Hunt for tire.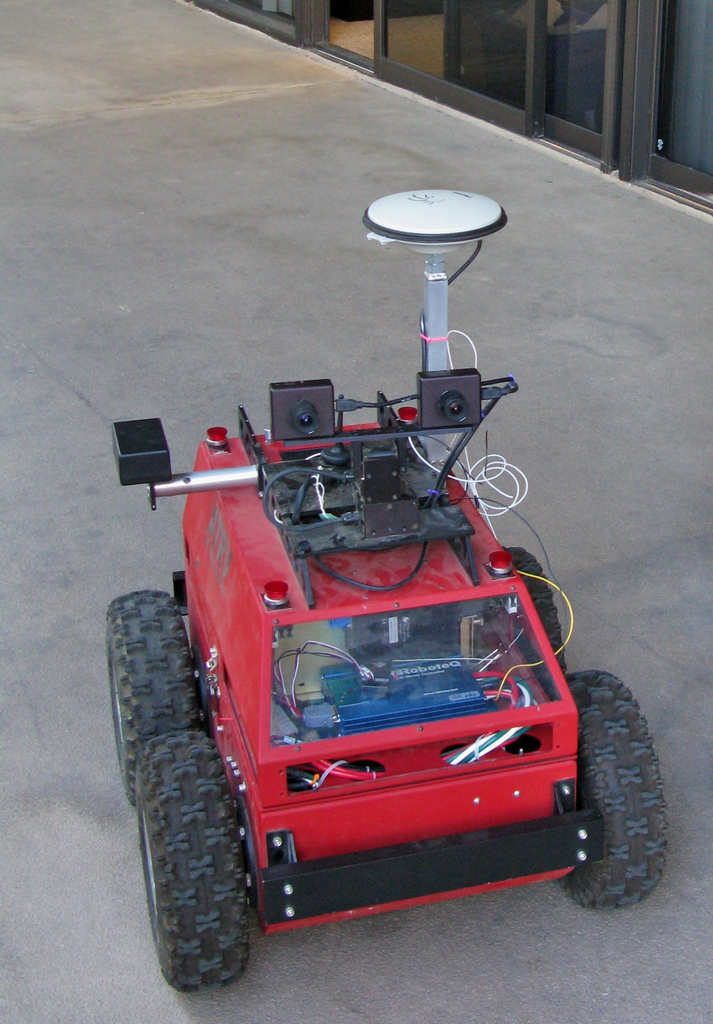
Hunted down at region(556, 669, 666, 908).
